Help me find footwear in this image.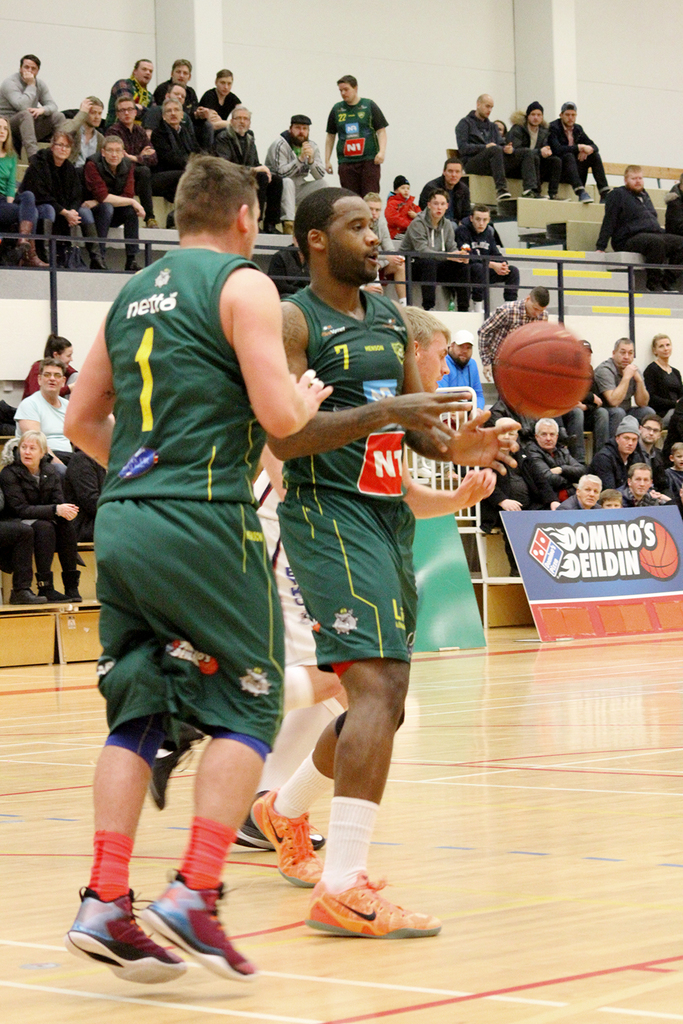
Found it: [x1=27, y1=236, x2=55, y2=273].
